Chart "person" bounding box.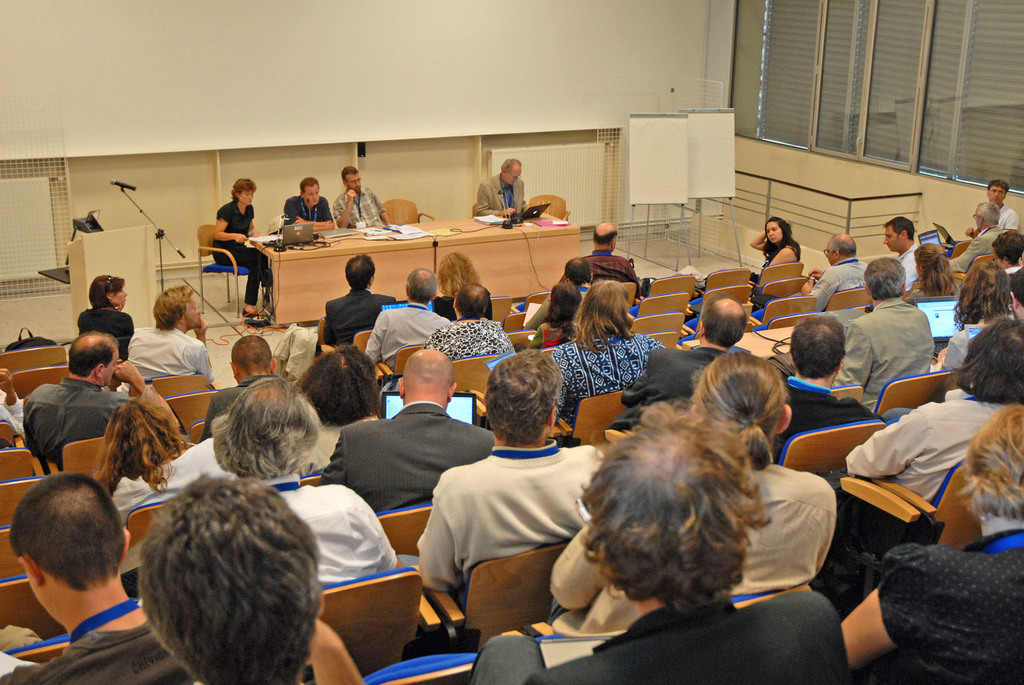
Charted: (left=607, top=297, right=751, bottom=431).
